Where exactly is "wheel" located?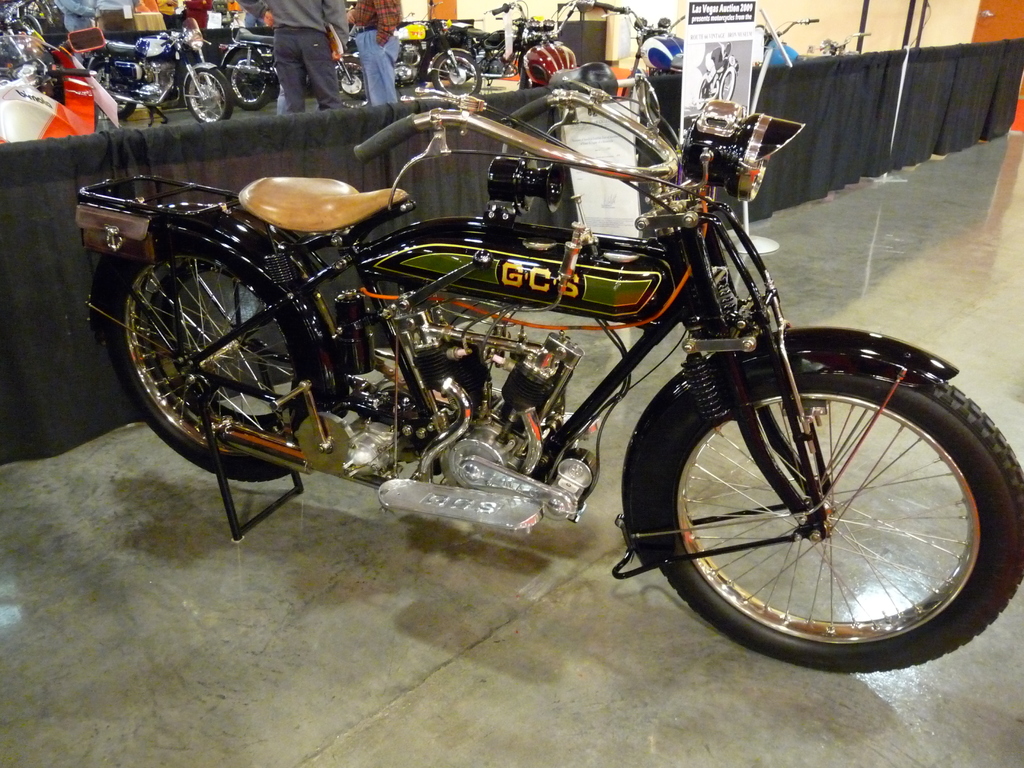
Its bounding box is bbox(223, 50, 276, 111).
